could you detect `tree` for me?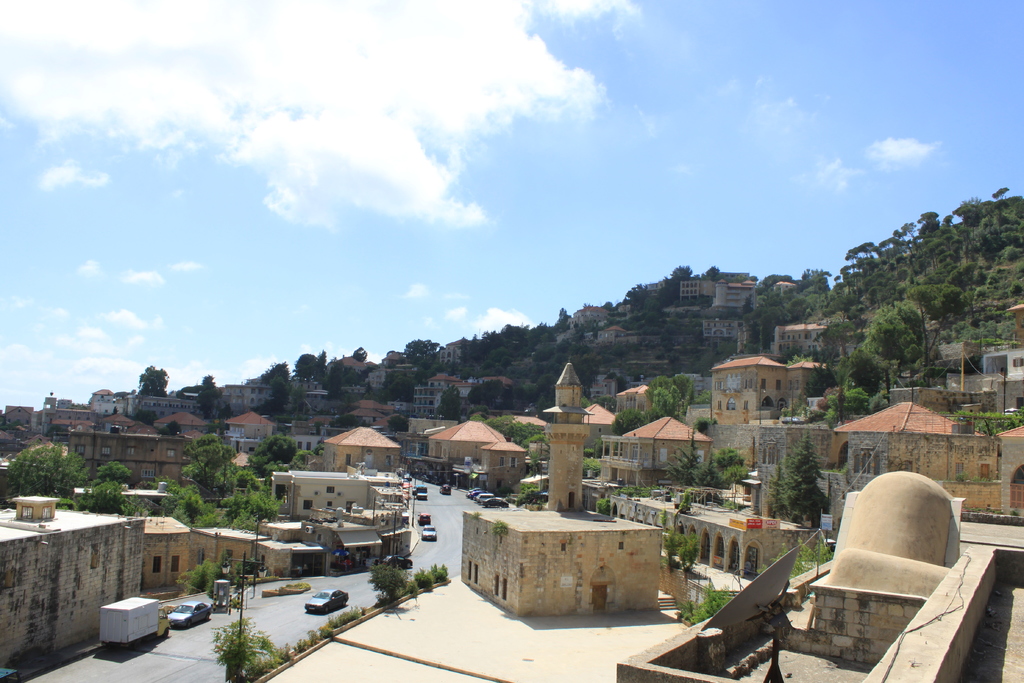
Detection result: select_region(845, 341, 892, 396).
